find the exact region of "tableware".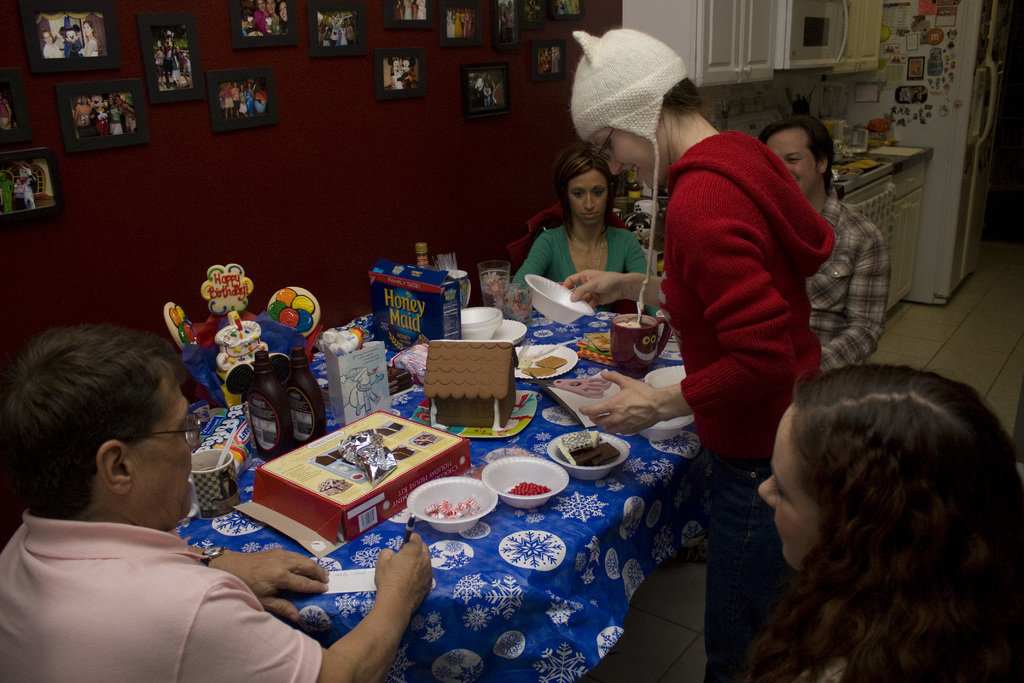
Exact region: BBox(490, 317, 527, 346).
